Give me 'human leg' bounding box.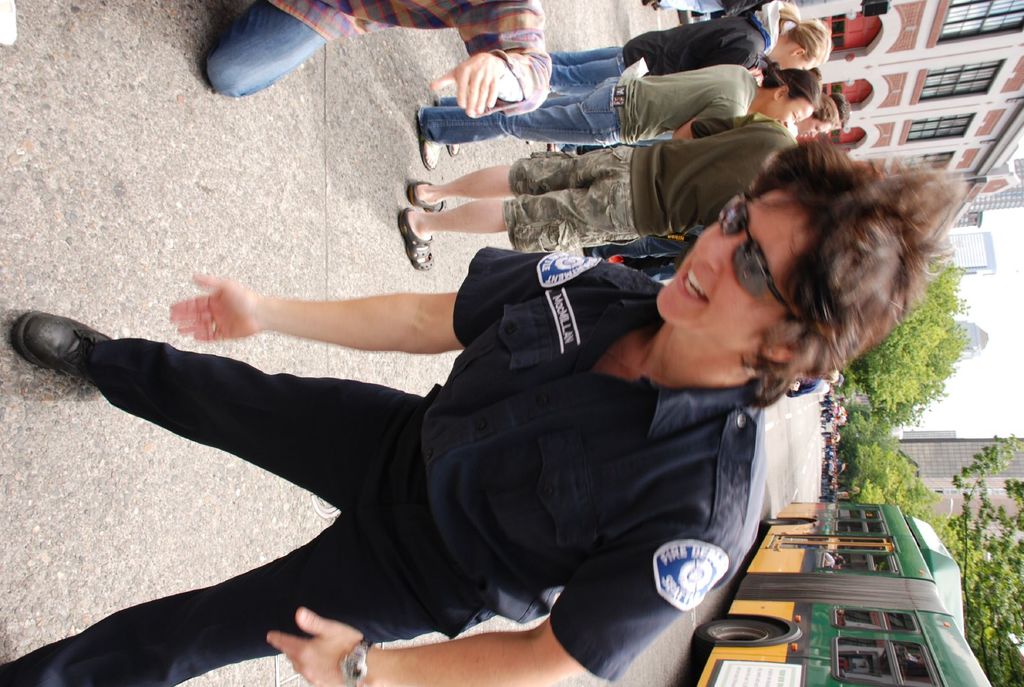
{"x1": 403, "y1": 199, "x2": 509, "y2": 268}.
